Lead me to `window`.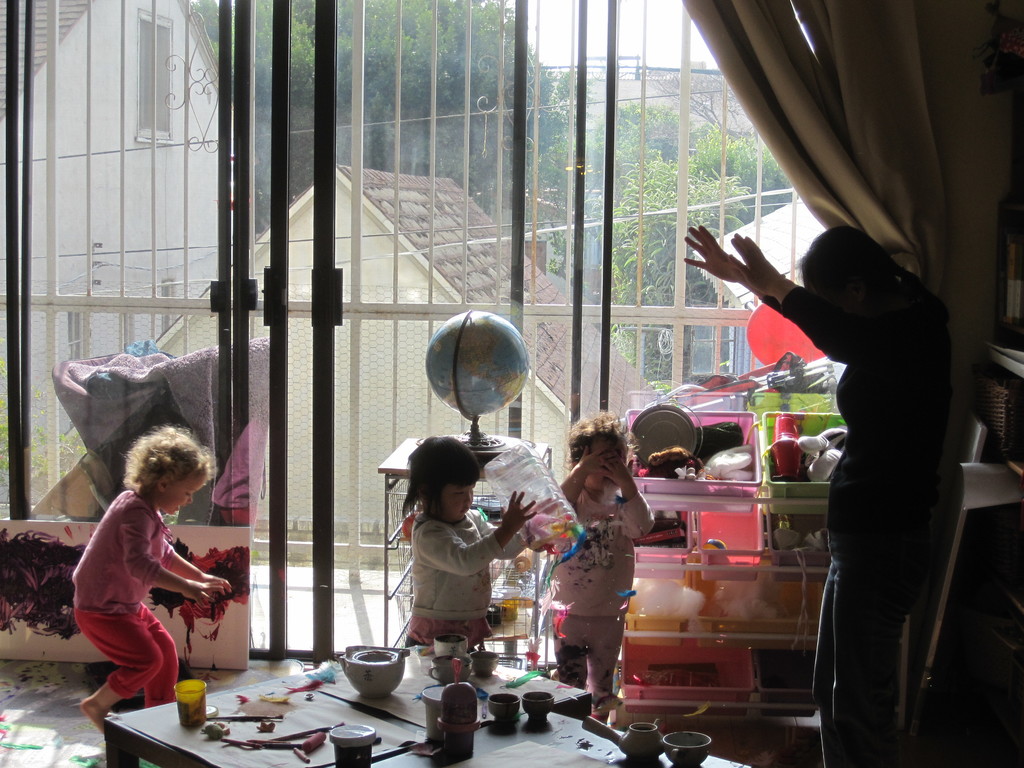
Lead to (156,273,186,333).
